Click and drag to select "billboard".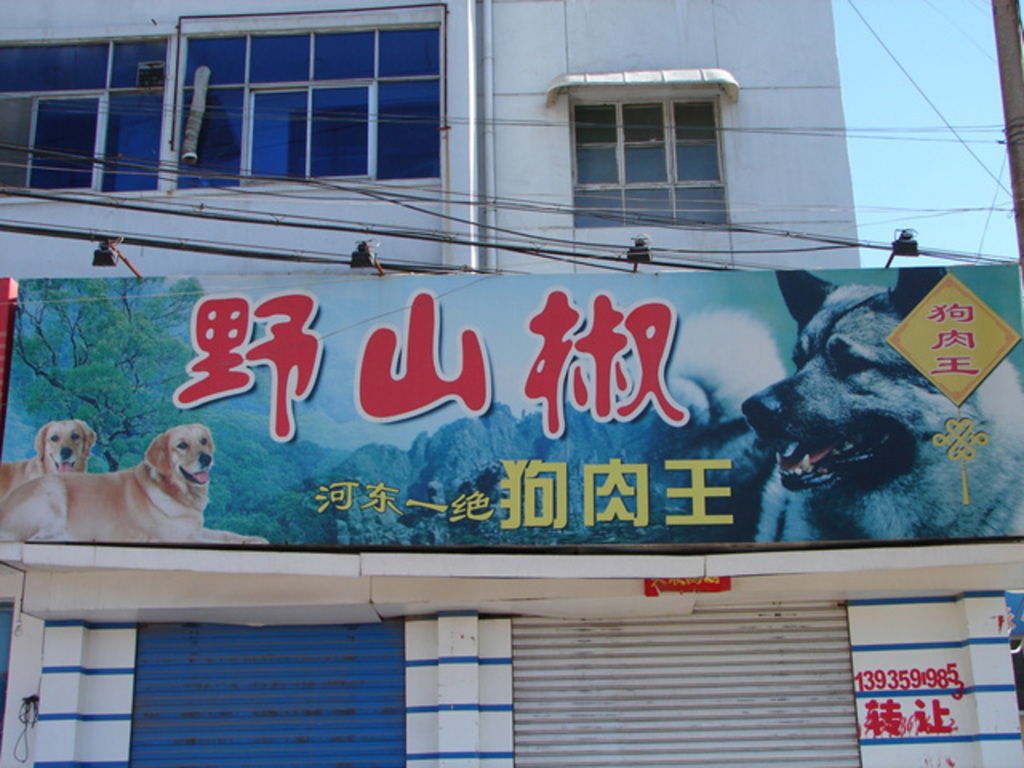
Selection: (x1=0, y1=267, x2=1022, y2=536).
